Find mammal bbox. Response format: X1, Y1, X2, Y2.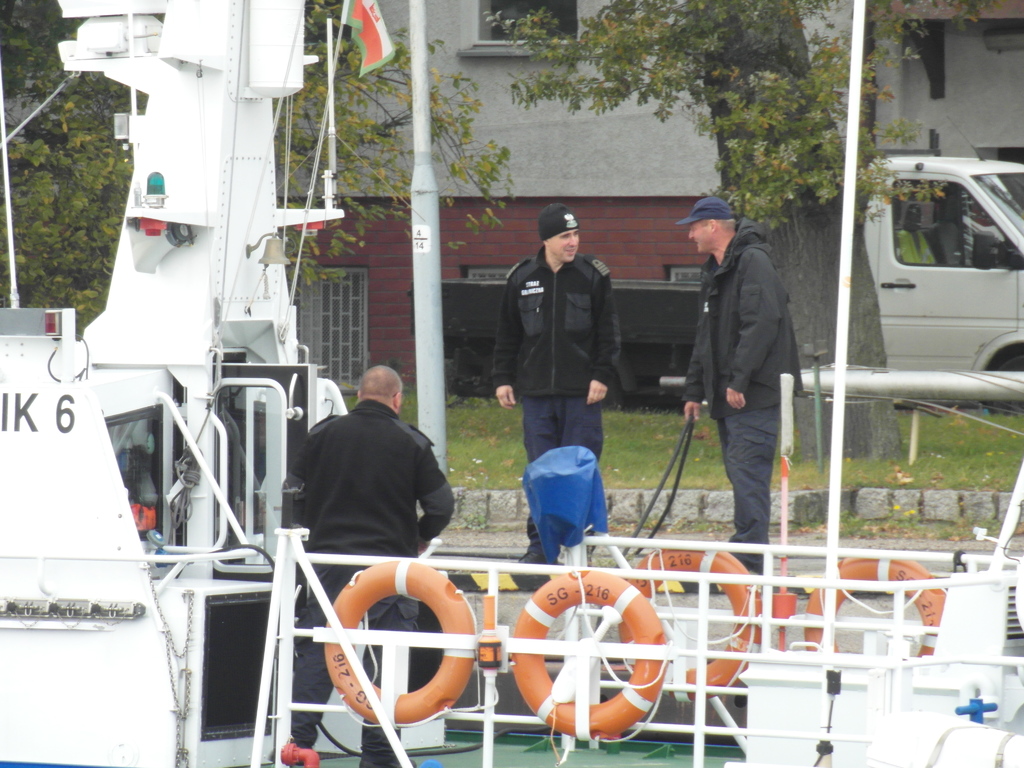
489, 200, 624, 570.
